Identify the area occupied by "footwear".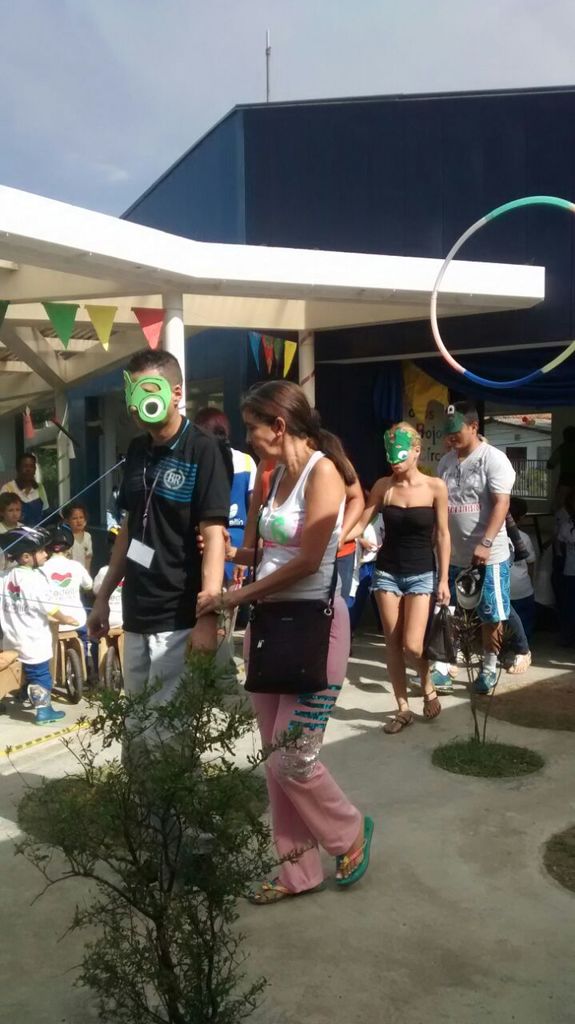
Area: box=[506, 651, 525, 678].
